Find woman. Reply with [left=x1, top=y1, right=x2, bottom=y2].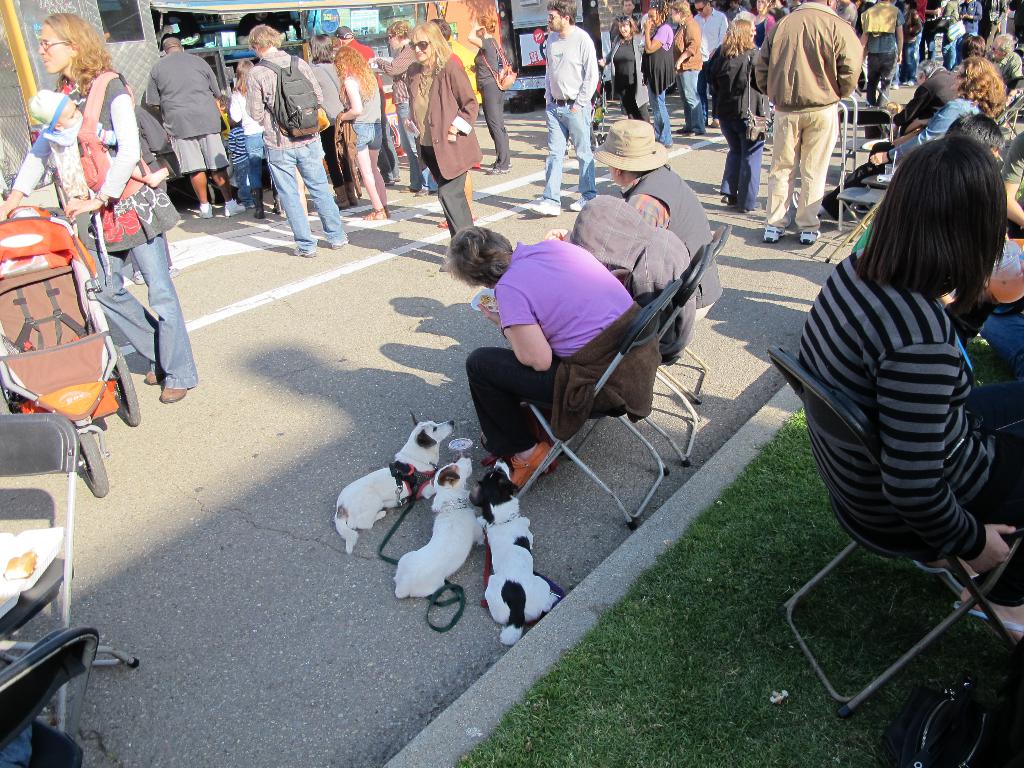
[left=592, top=13, right=648, bottom=119].
